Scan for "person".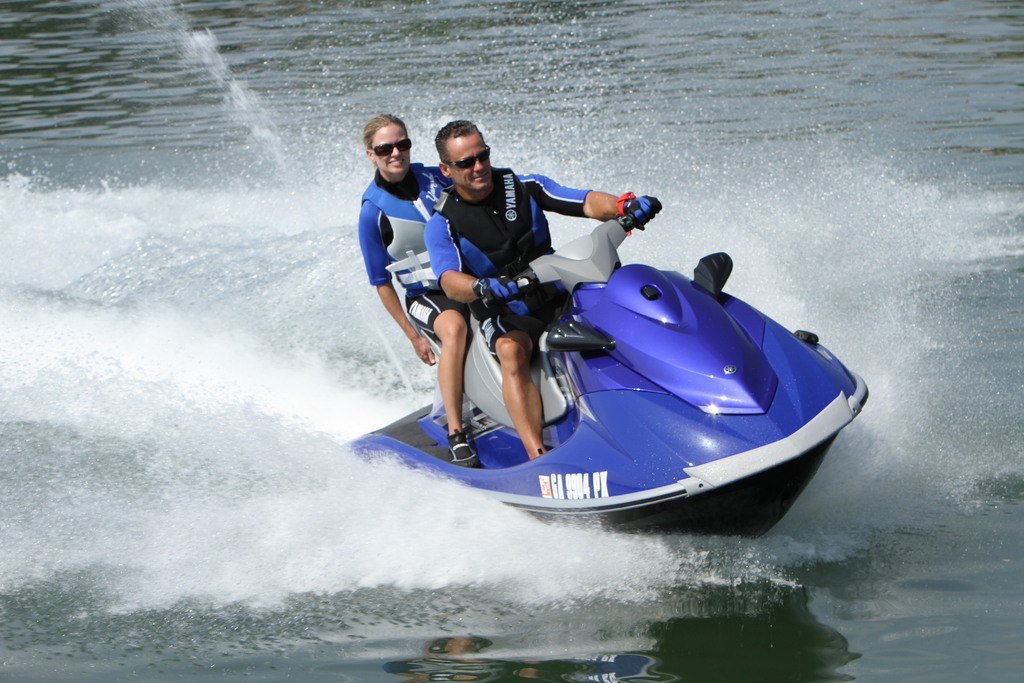
Scan result: [383, 124, 663, 486].
